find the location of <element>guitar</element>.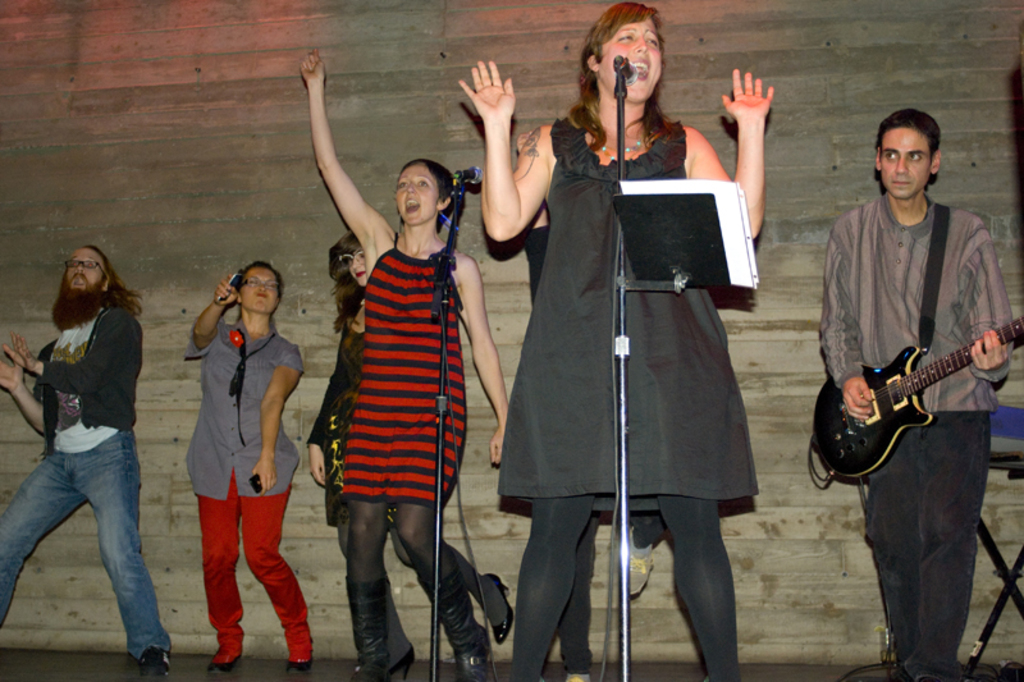
Location: 814,306,1023,494.
